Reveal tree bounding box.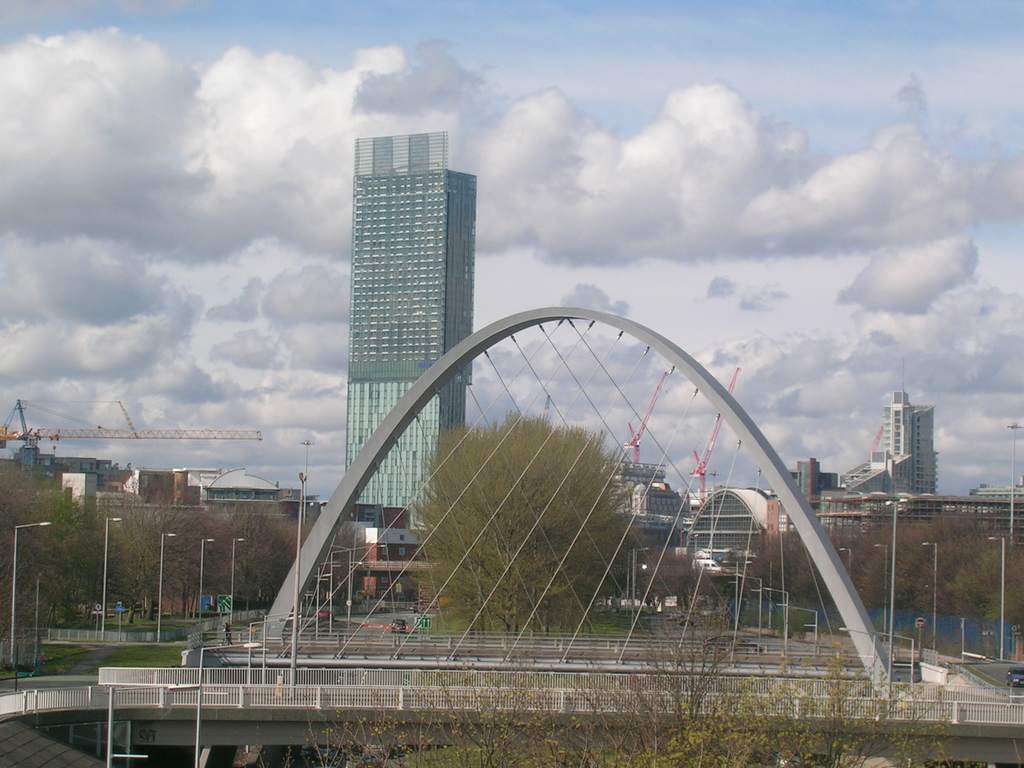
Revealed: x1=42 y1=483 x2=102 y2=610.
